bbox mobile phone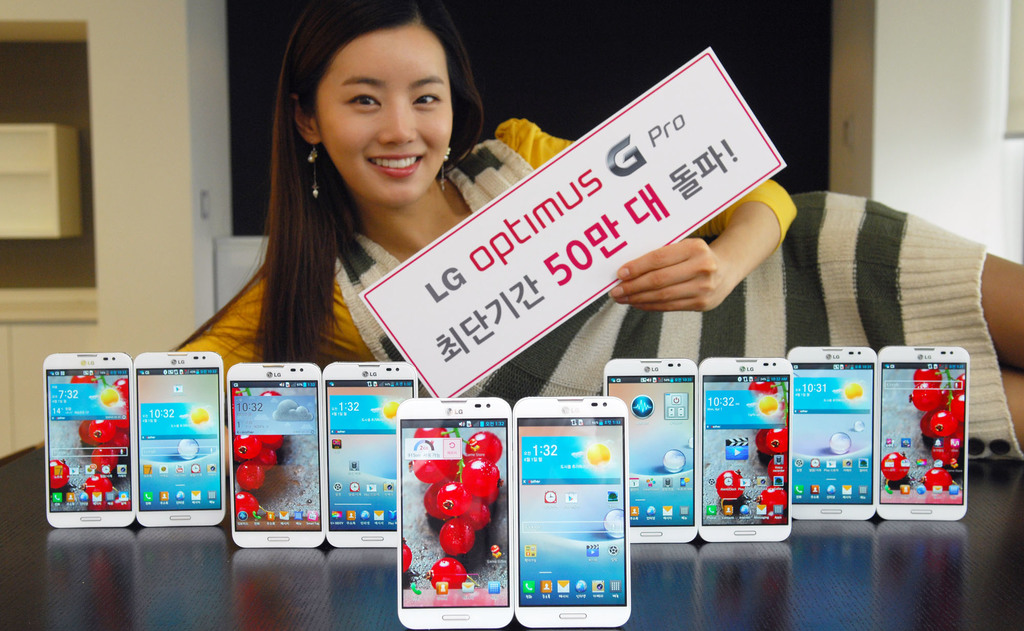
(700, 358, 792, 543)
